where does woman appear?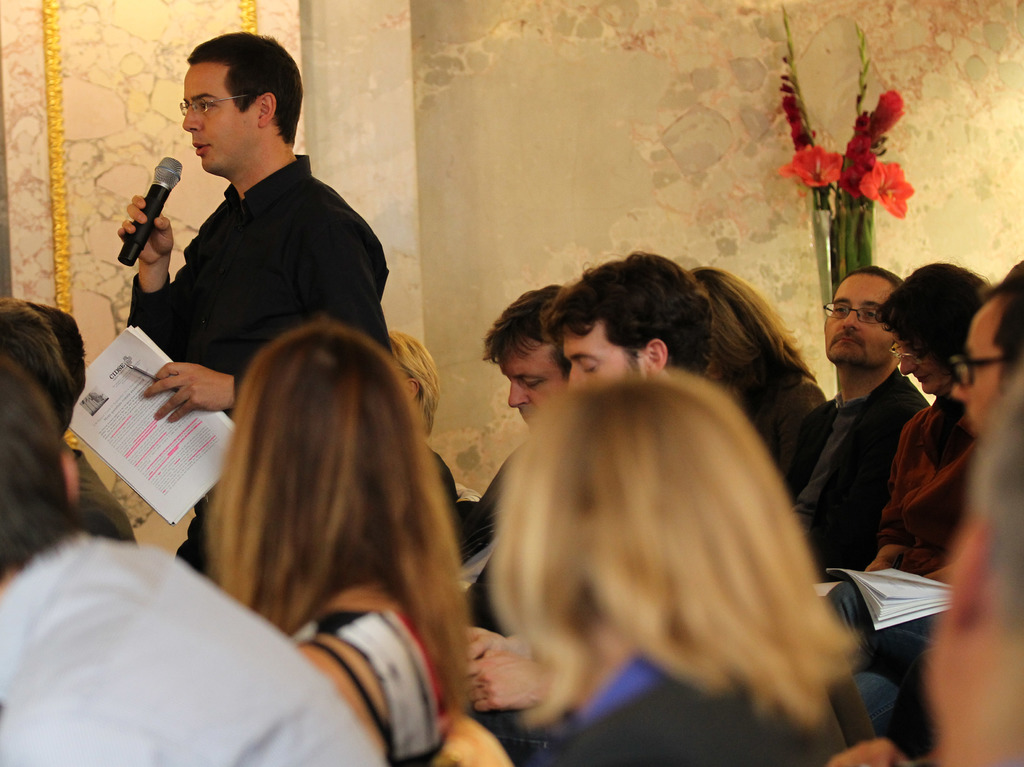
Appears at (863,264,1001,570).
